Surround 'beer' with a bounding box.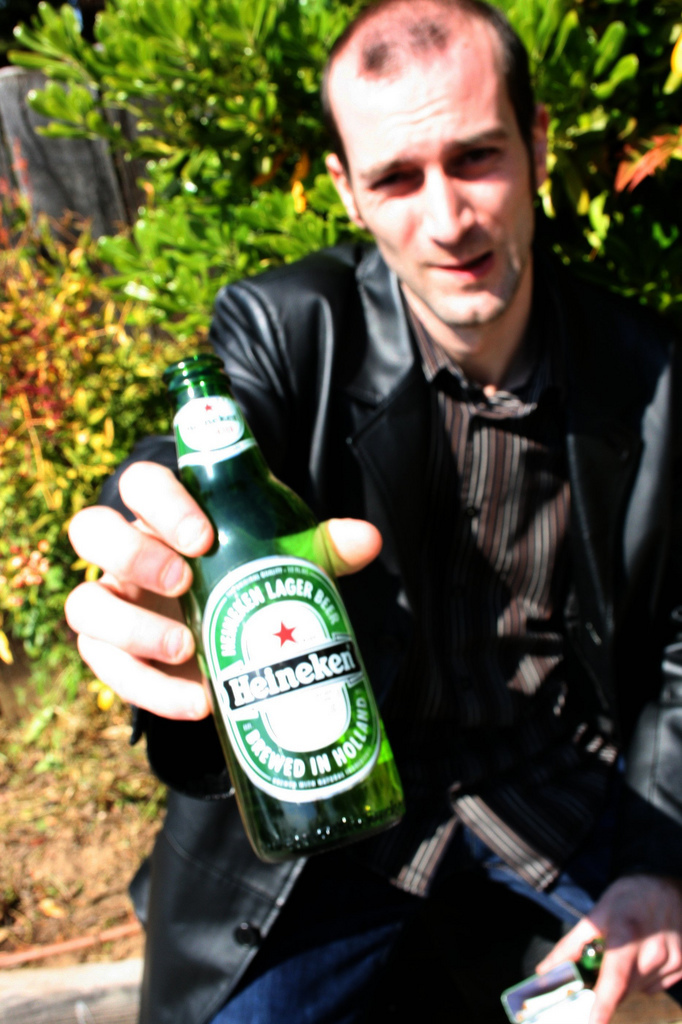
rect(164, 349, 420, 856).
